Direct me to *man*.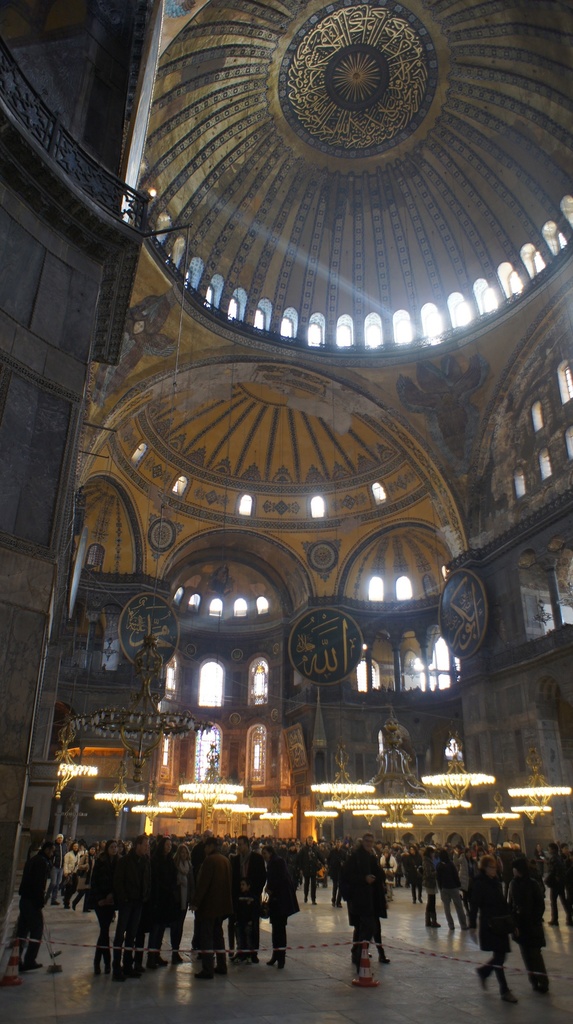
Direction: [x1=293, y1=836, x2=332, y2=906].
